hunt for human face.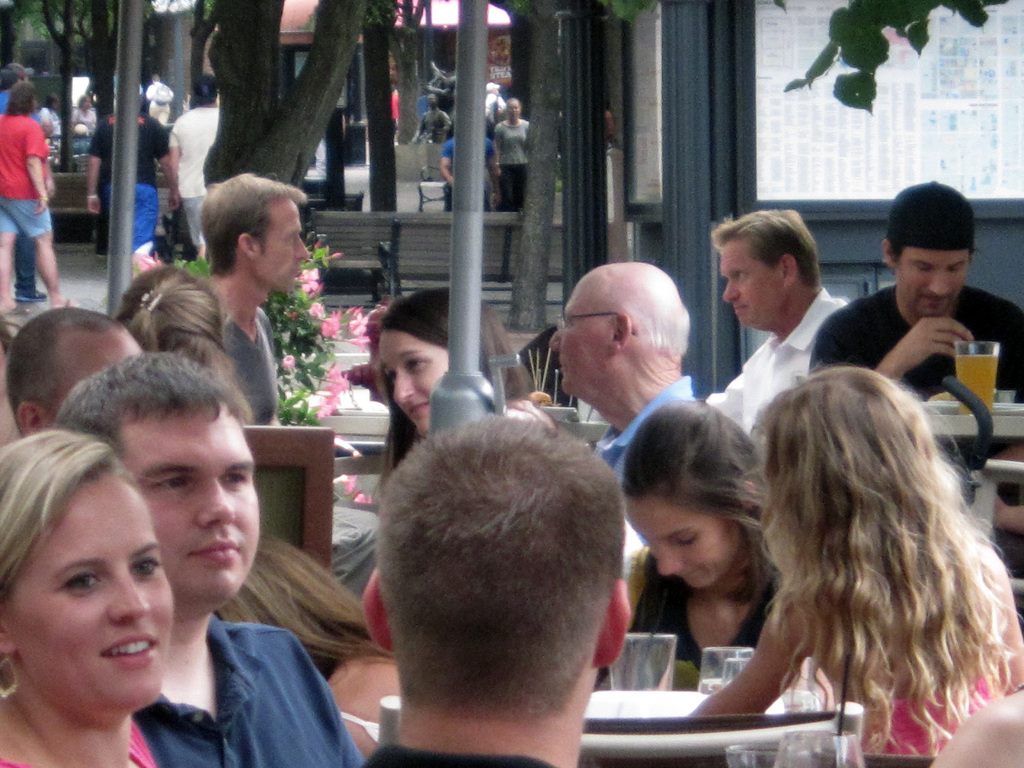
Hunted down at 374,329,453,438.
